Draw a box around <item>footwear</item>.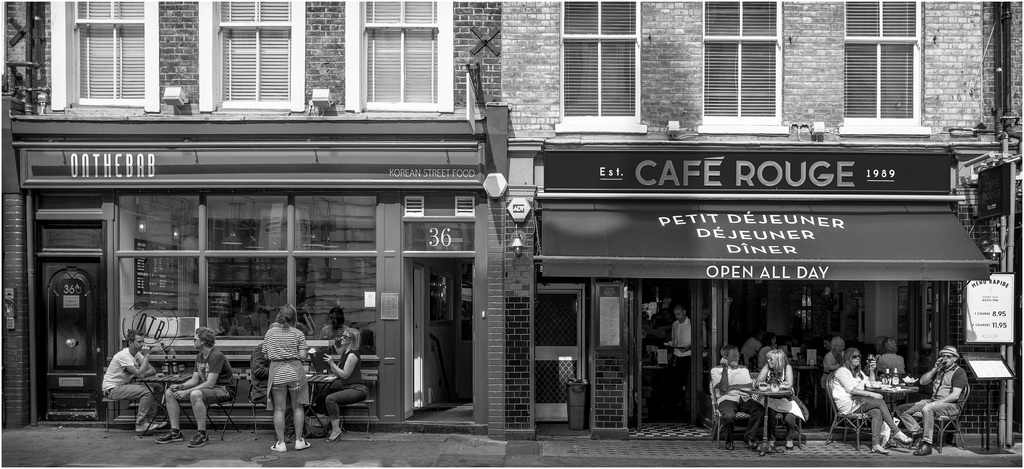
883,440,886,447.
